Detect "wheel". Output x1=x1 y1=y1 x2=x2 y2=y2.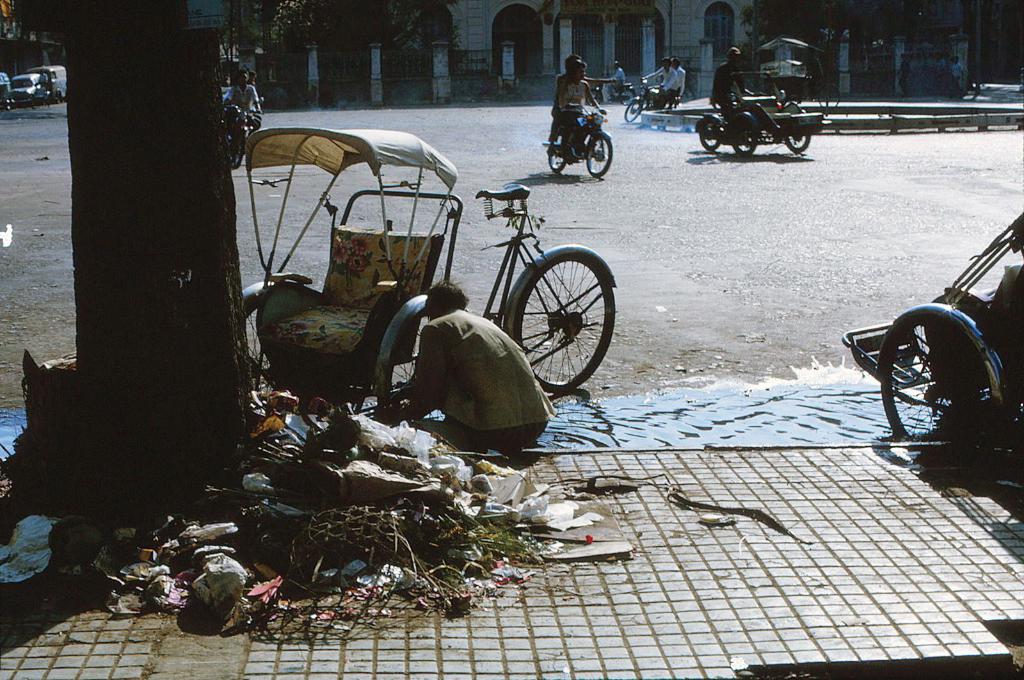
x1=230 y1=133 x2=244 y2=170.
